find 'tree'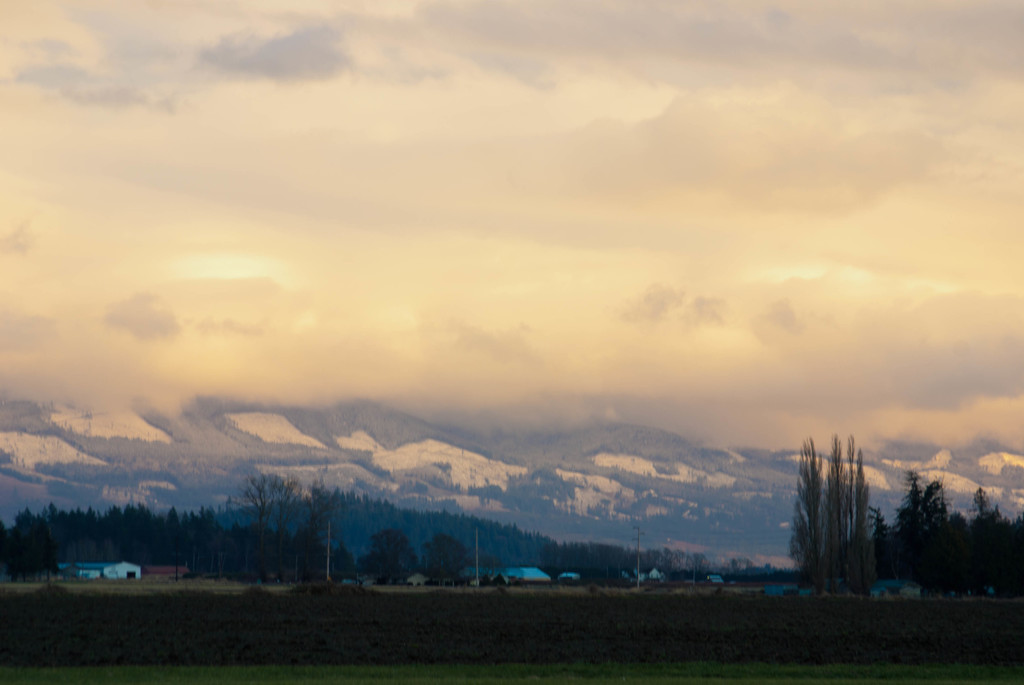
BBox(934, 473, 956, 590)
